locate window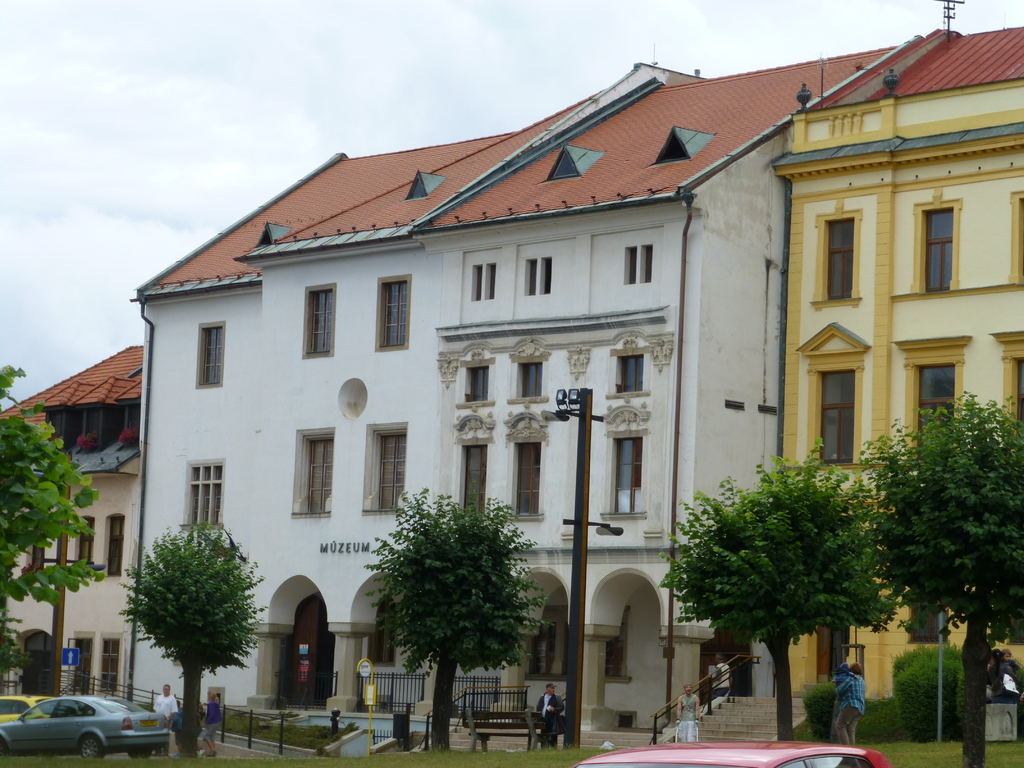
<box>291,428,337,518</box>
